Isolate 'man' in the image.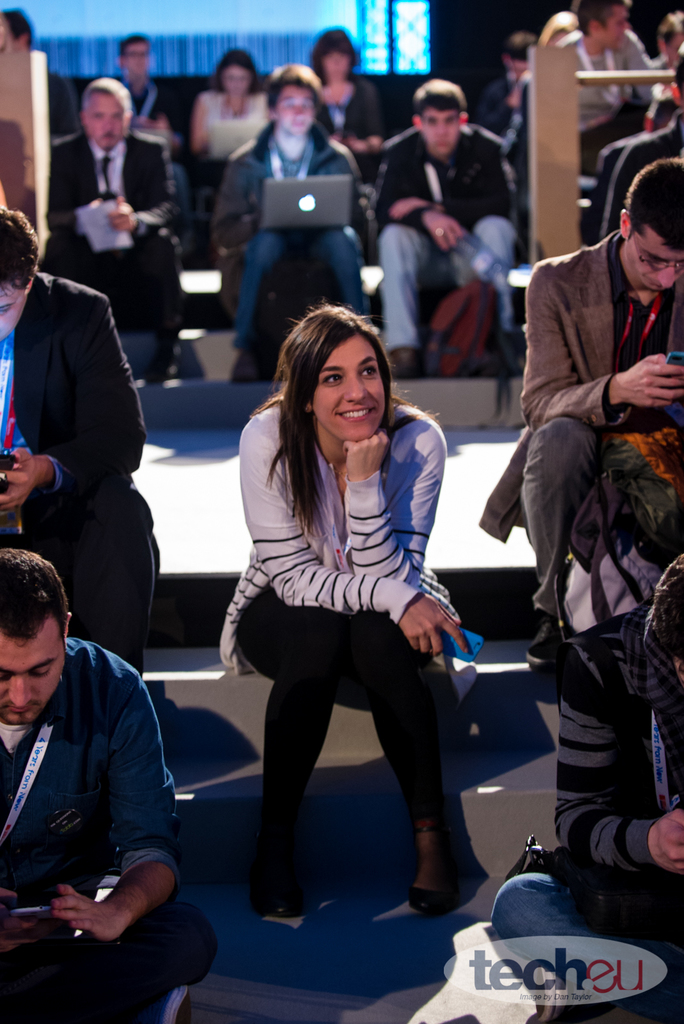
Isolated region: box=[0, 205, 161, 674].
